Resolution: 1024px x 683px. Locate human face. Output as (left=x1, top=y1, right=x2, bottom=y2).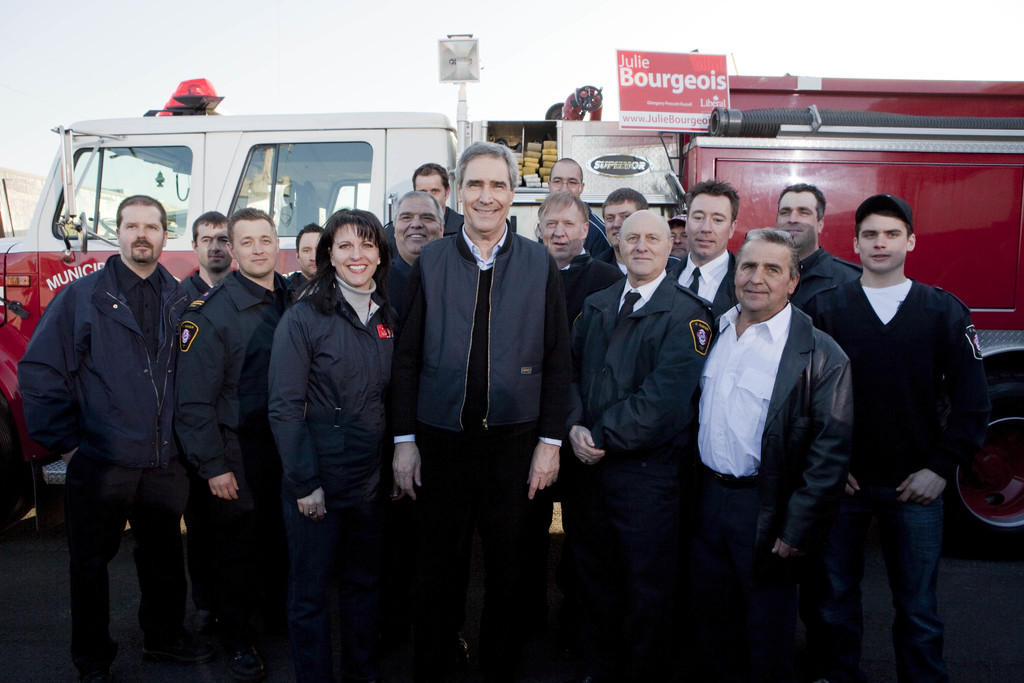
(left=604, top=202, right=636, bottom=247).
